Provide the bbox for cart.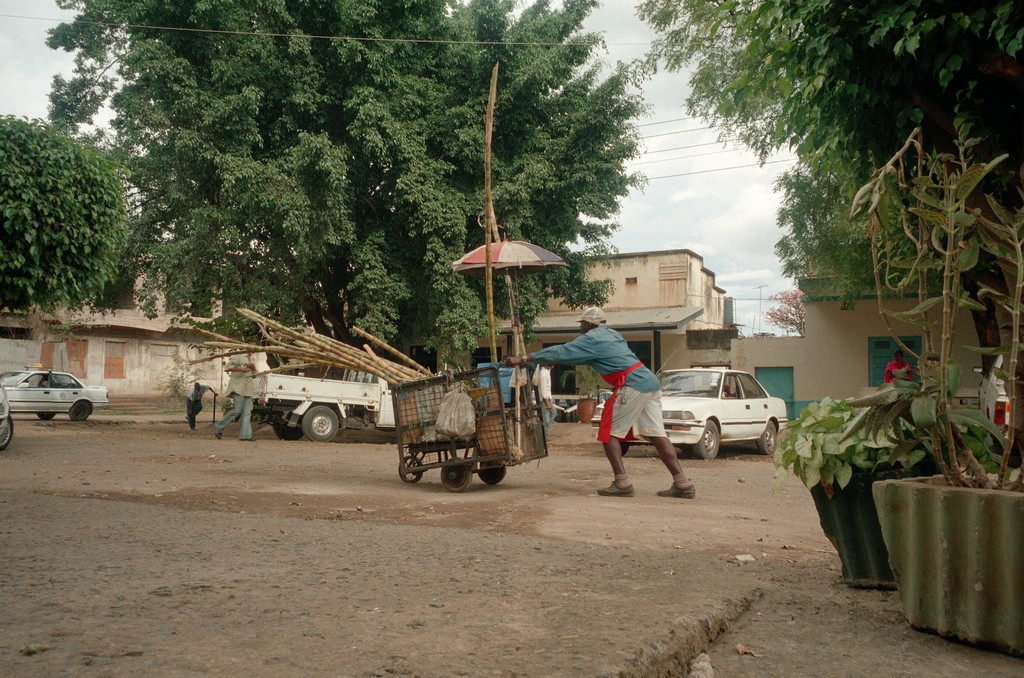
<bbox>390, 364, 548, 492</bbox>.
